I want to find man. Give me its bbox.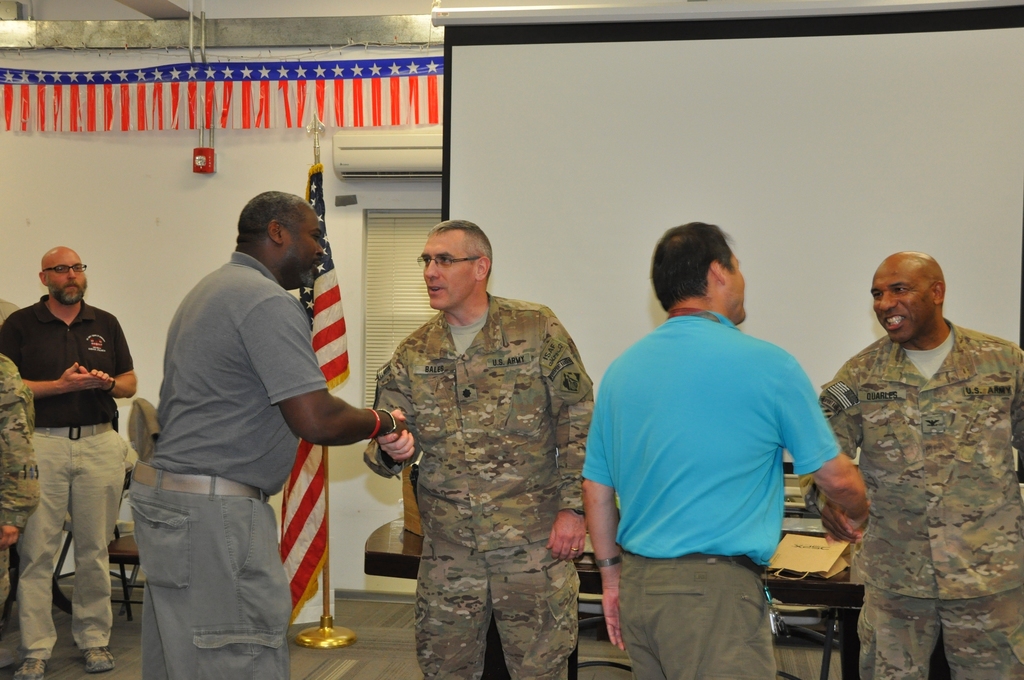
x1=801 y1=254 x2=1023 y2=679.
